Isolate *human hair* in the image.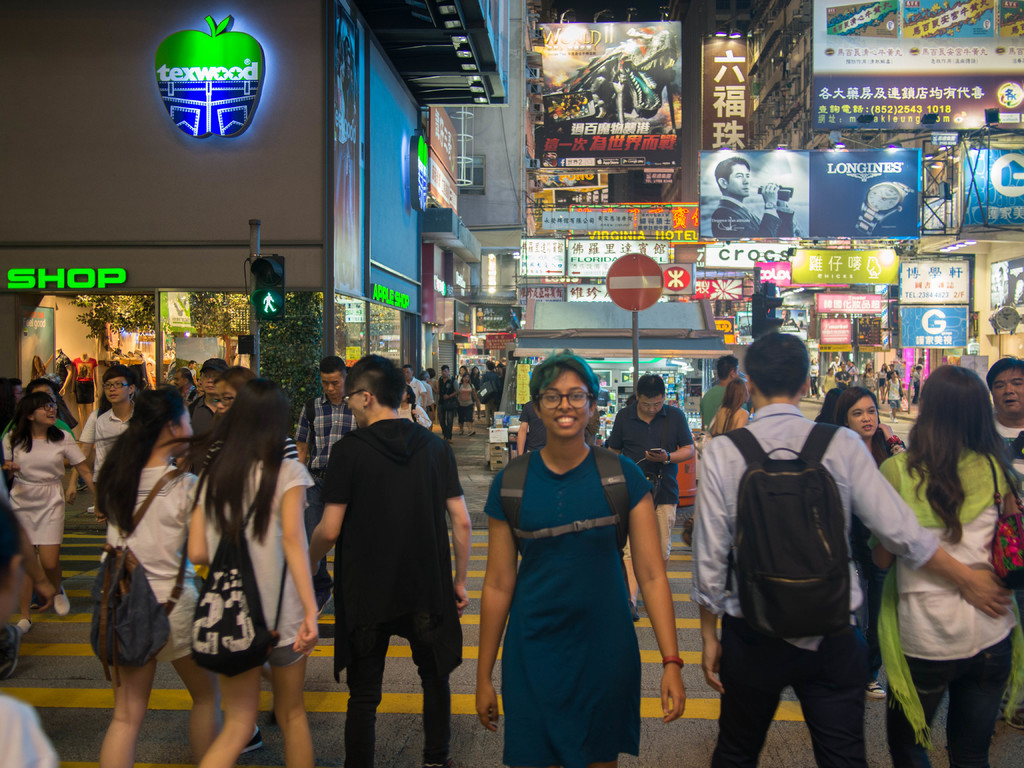
Isolated region: BBox(529, 350, 598, 412).
